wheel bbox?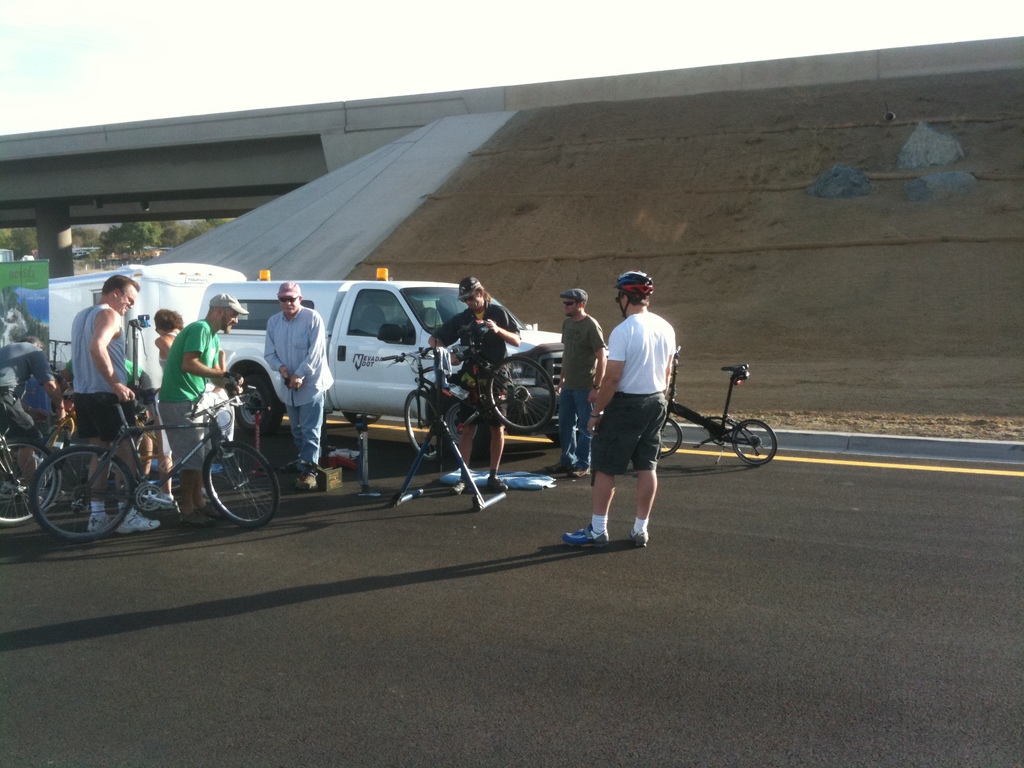
detection(406, 390, 440, 461)
